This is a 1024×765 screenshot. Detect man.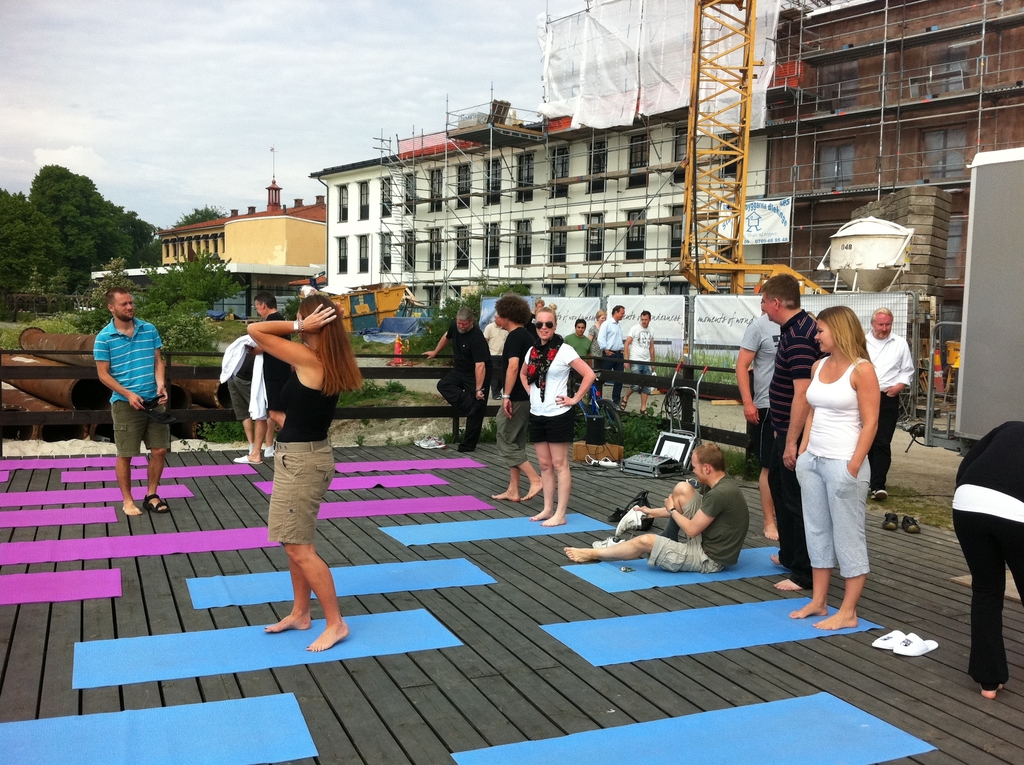
l=424, t=304, r=491, b=453.
